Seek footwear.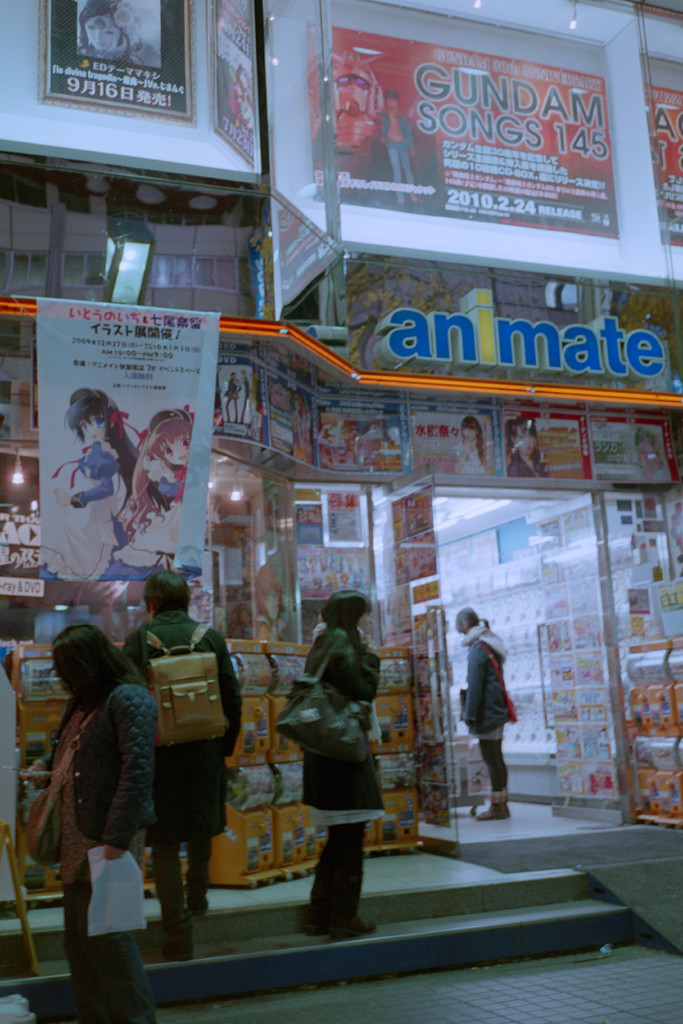
<bbox>302, 924, 332, 936</bbox>.
